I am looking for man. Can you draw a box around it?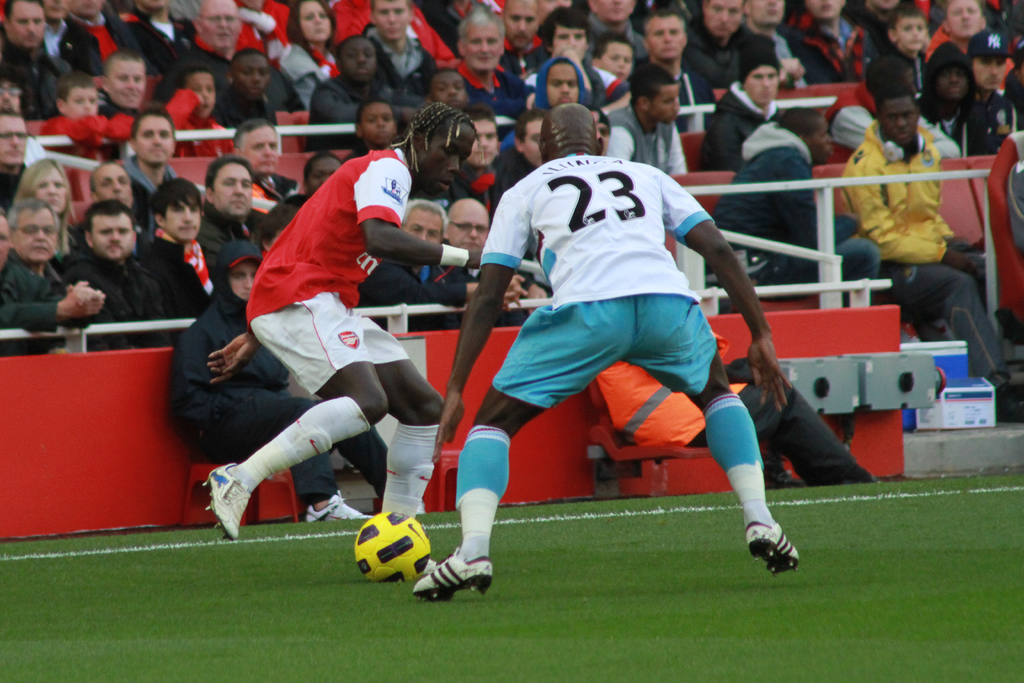
Sure, the bounding box is l=704, t=112, r=879, b=292.
